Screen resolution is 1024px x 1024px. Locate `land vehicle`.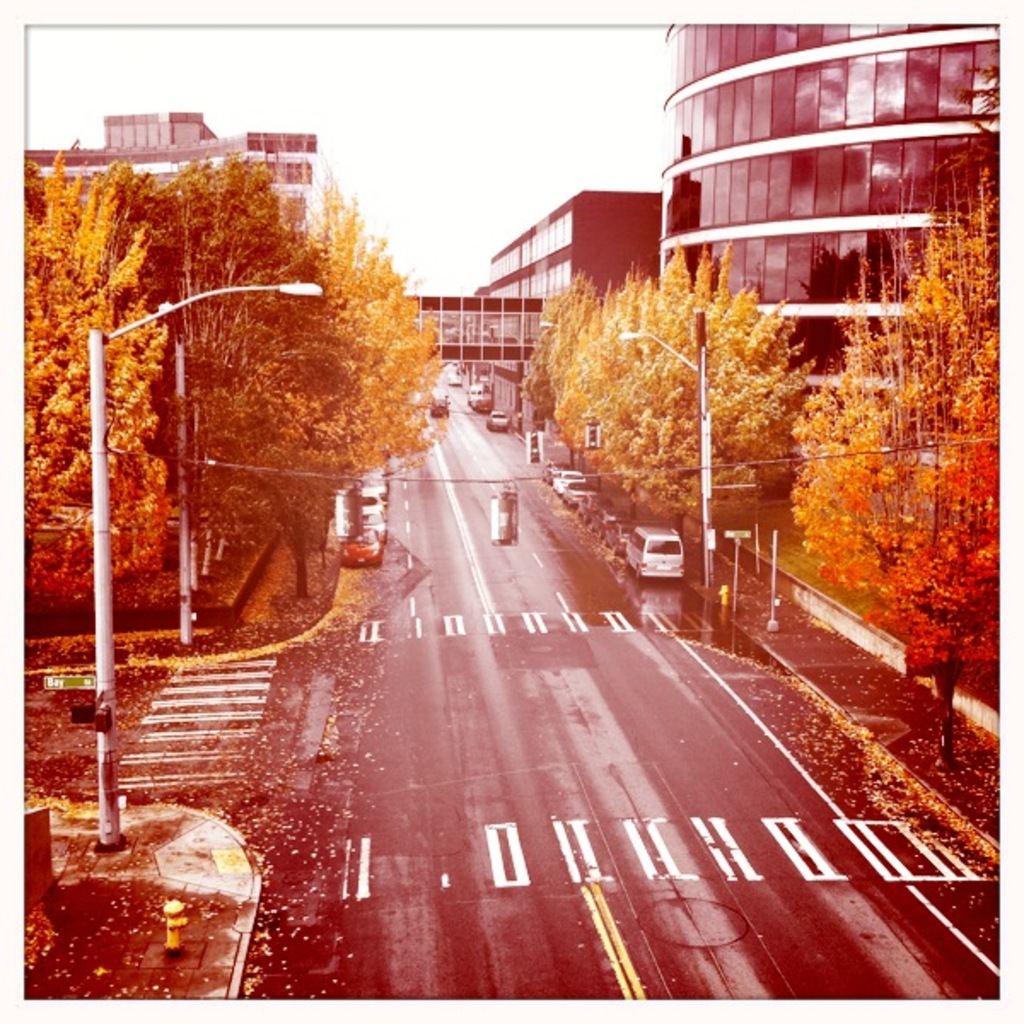
(468,379,493,413).
